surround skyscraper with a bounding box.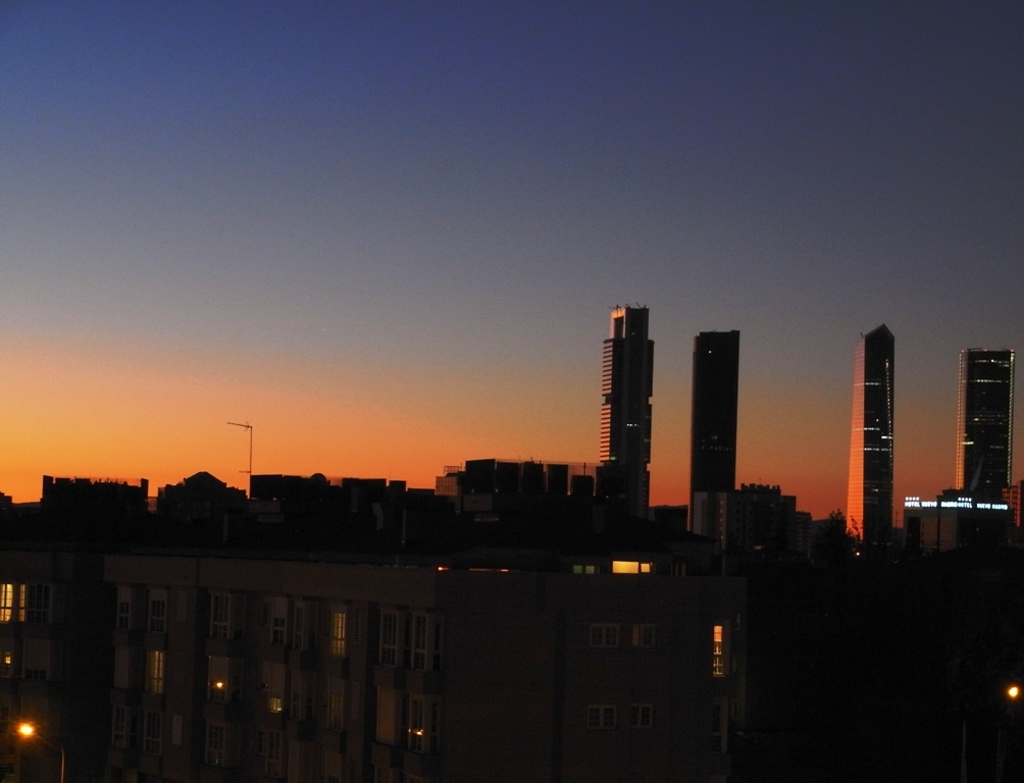
<box>588,296,670,498</box>.
